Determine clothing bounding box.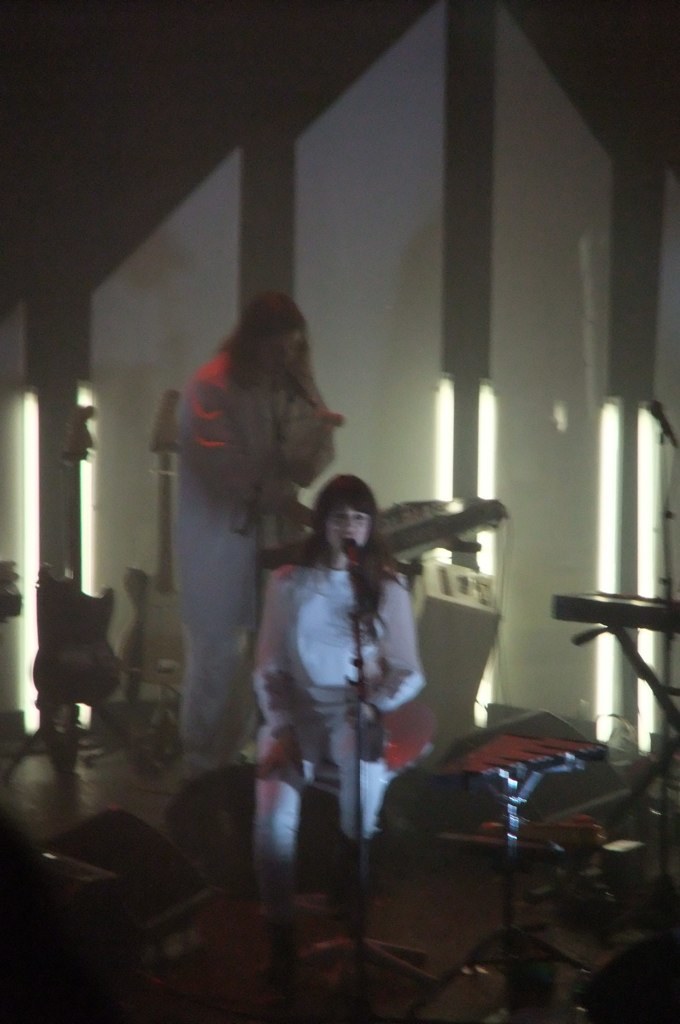
Determined: <region>168, 358, 328, 750</region>.
